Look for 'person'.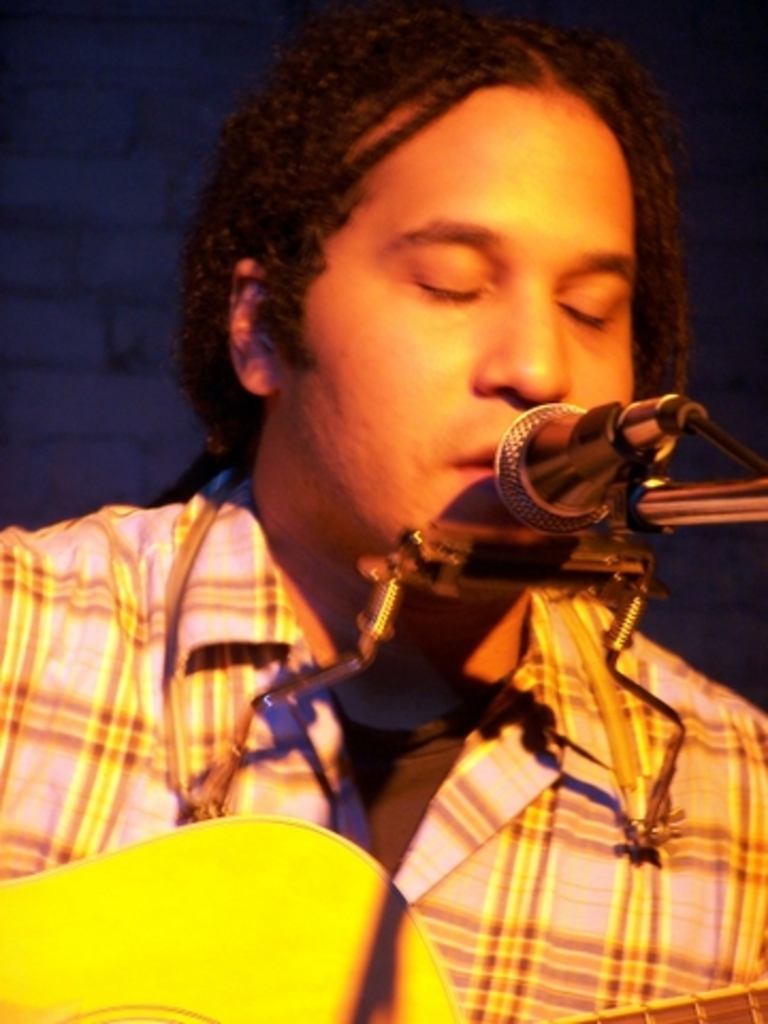
Found: 34, 77, 757, 998.
